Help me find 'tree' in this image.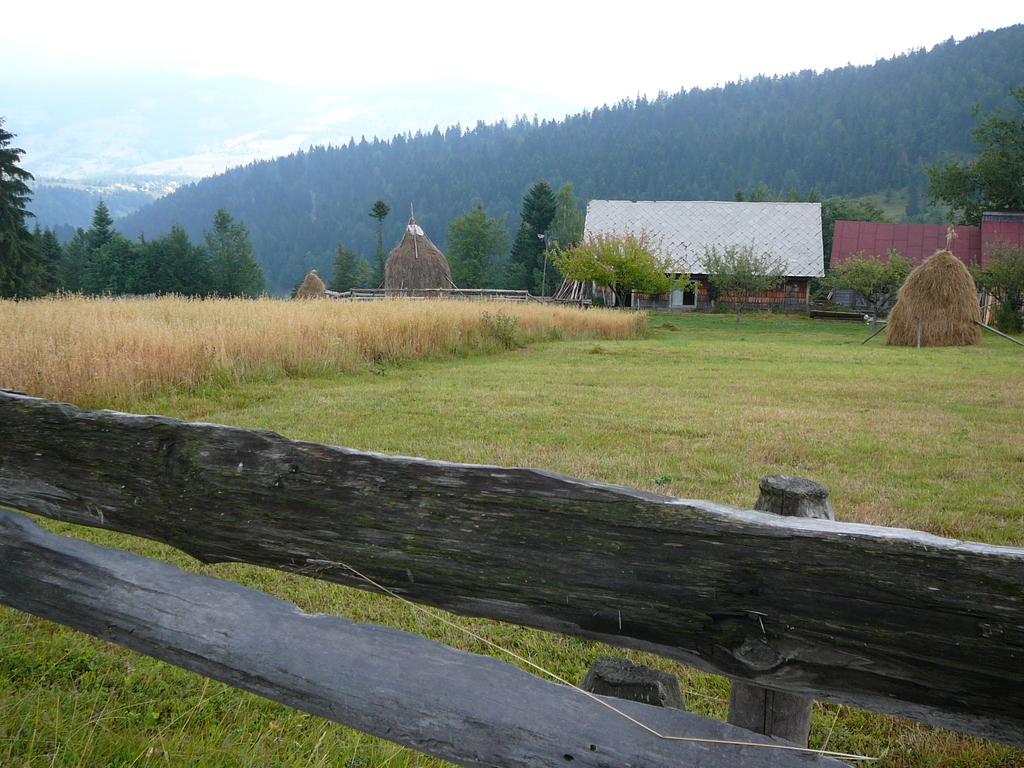
Found it: 701 234 793 325.
